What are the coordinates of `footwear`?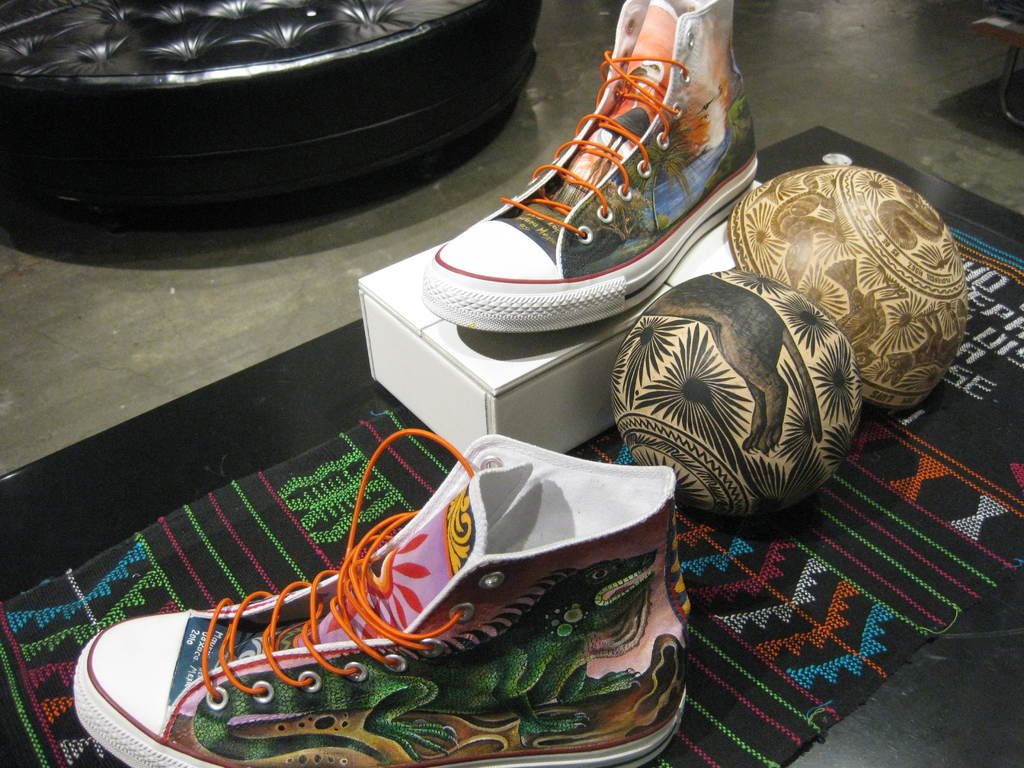
x1=419, y1=0, x2=761, y2=333.
